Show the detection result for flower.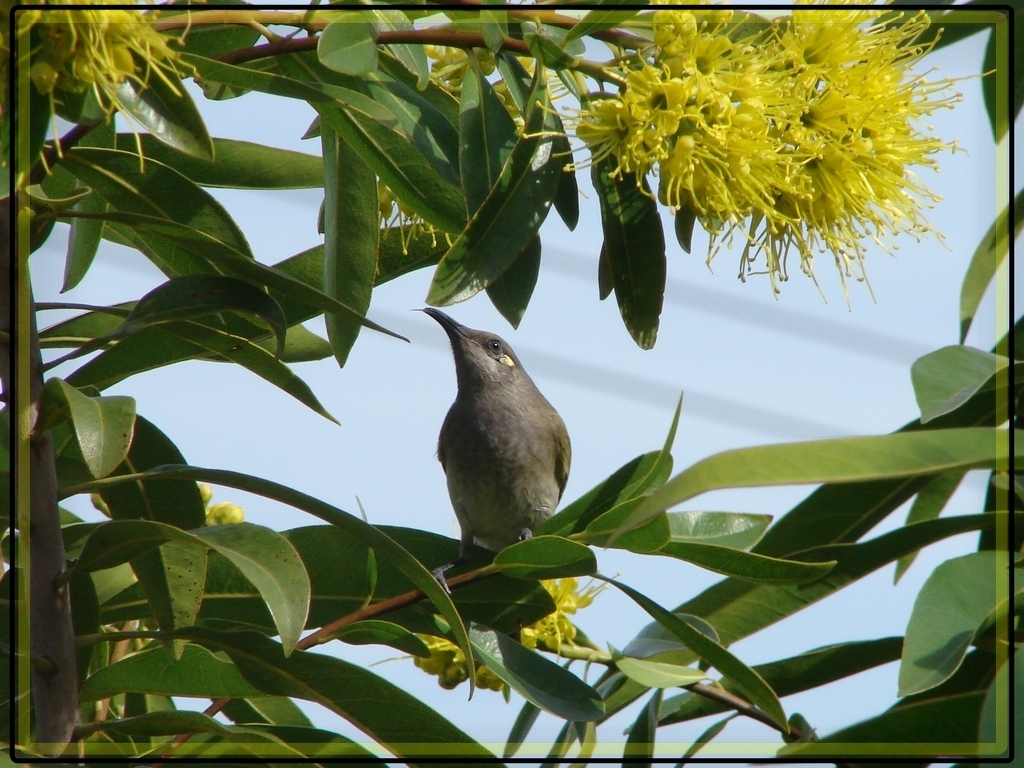
BBox(202, 486, 219, 502).
